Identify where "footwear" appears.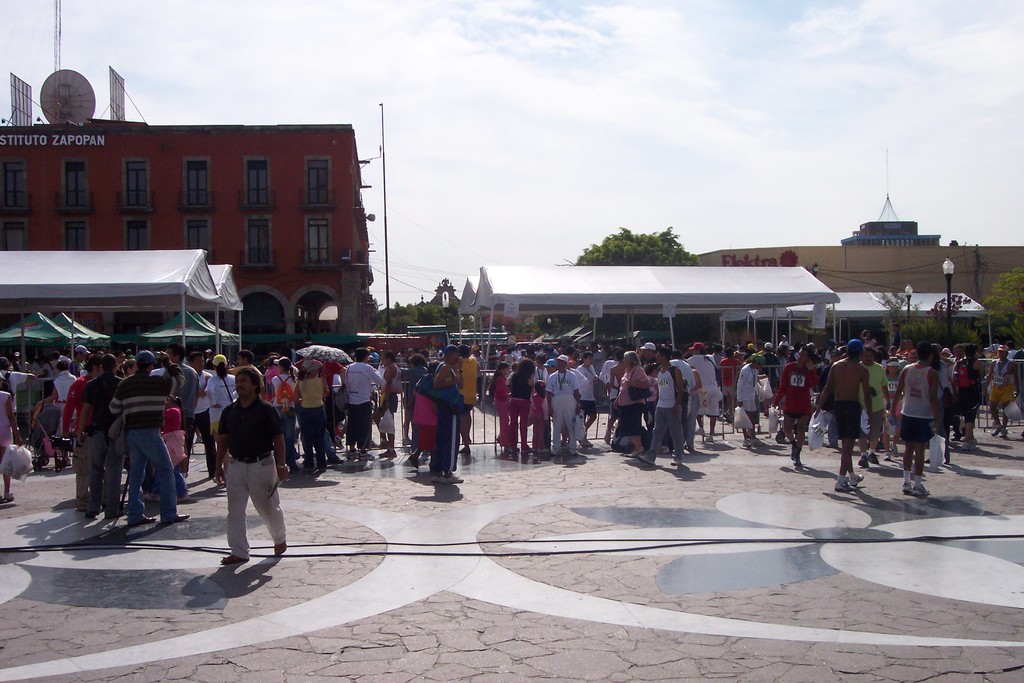
Appears at crop(380, 448, 397, 456).
